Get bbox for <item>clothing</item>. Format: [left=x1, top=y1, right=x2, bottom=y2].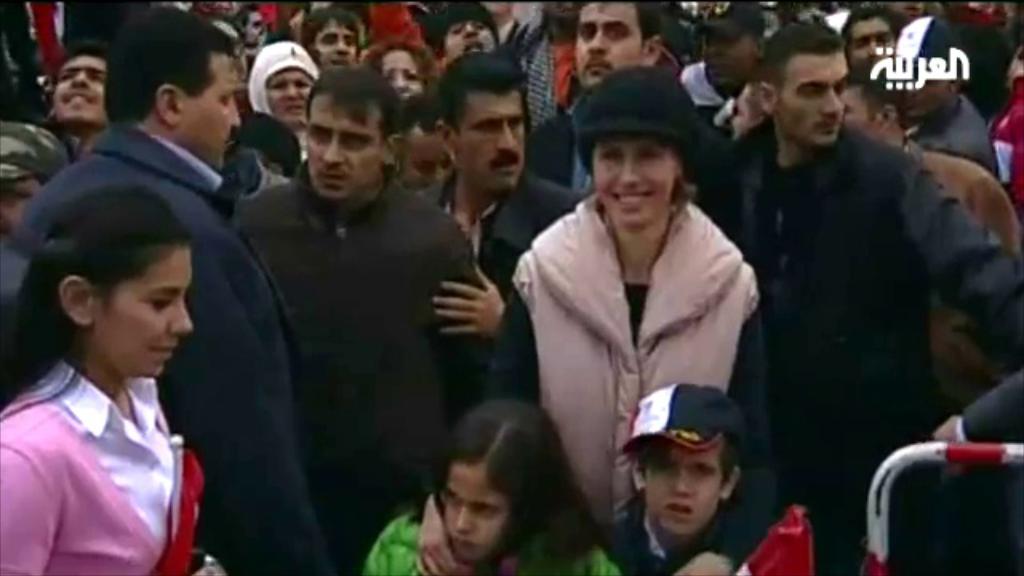
[left=910, top=144, right=1022, bottom=400].
